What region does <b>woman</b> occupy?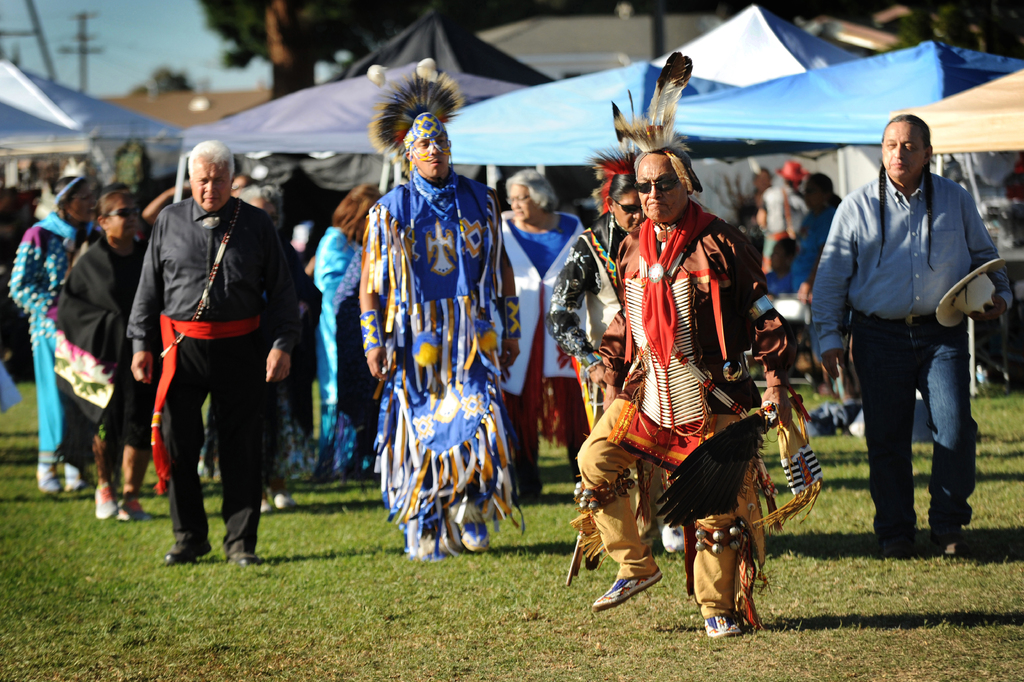
[312, 182, 376, 472].
